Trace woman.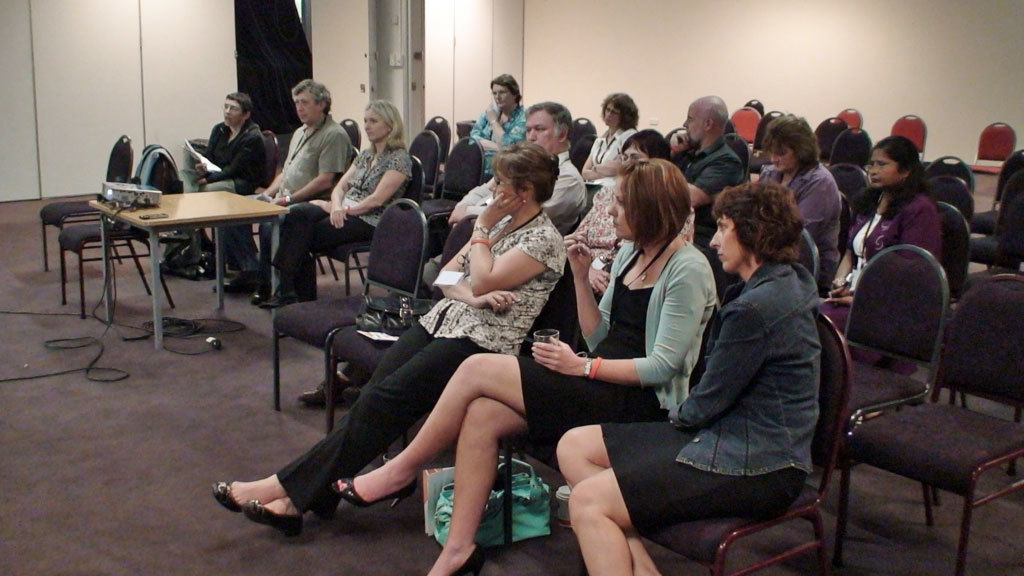
Traced to rect(552, 176, 822, 575).
